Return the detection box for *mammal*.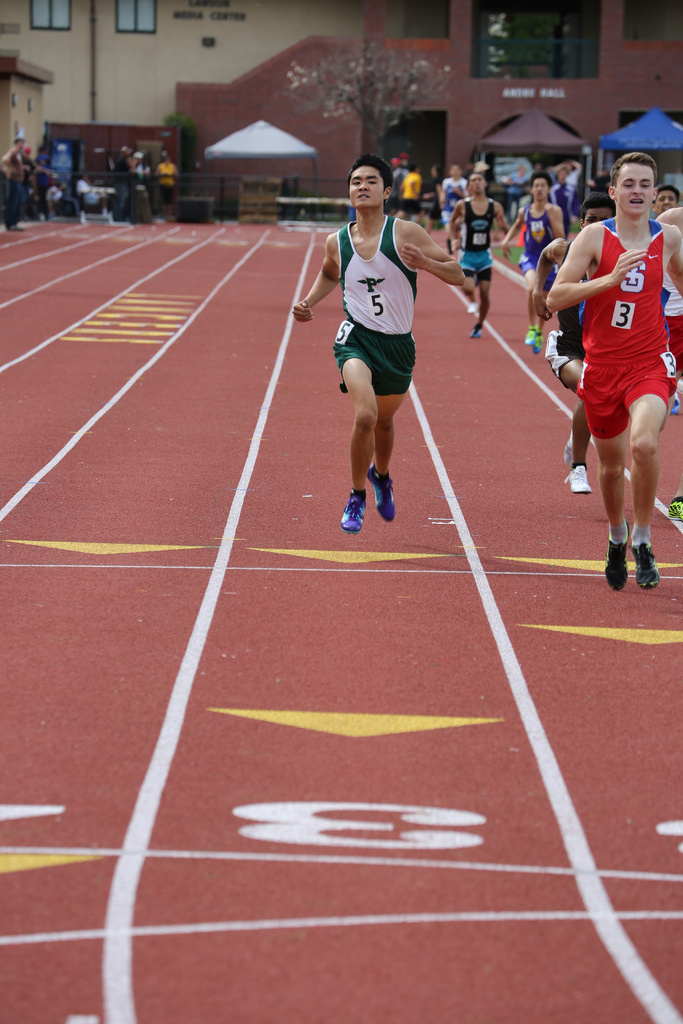
[322, 188, 429, 498].
